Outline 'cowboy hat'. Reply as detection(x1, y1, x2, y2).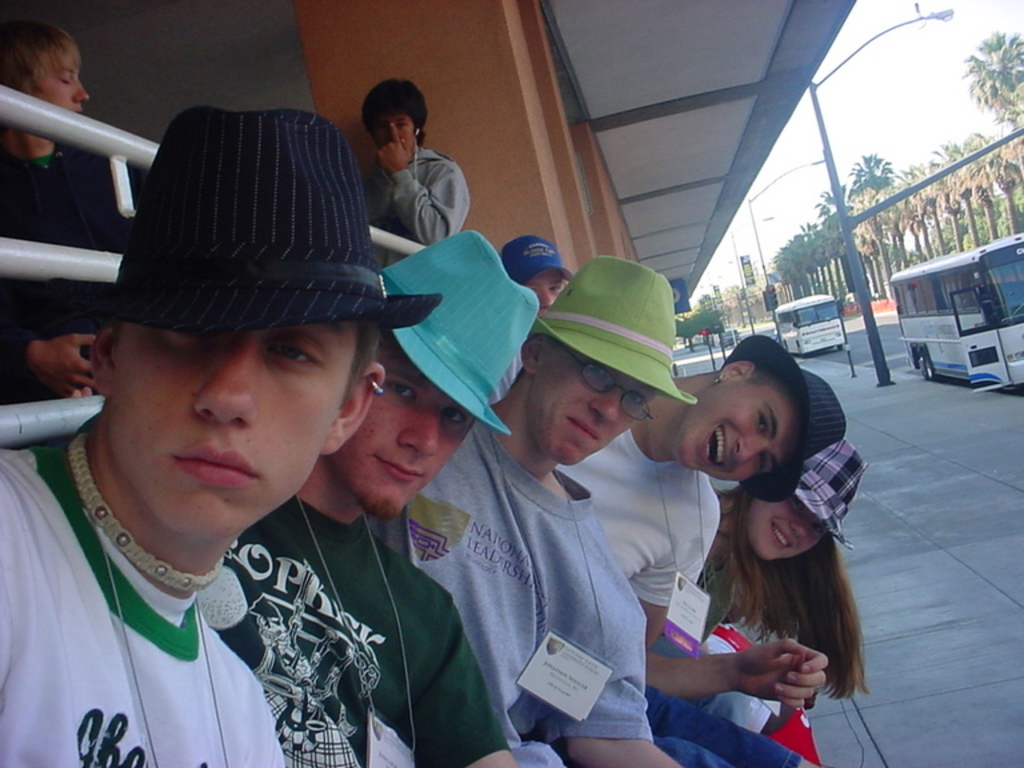
detection(780, 437, 867, 548).
